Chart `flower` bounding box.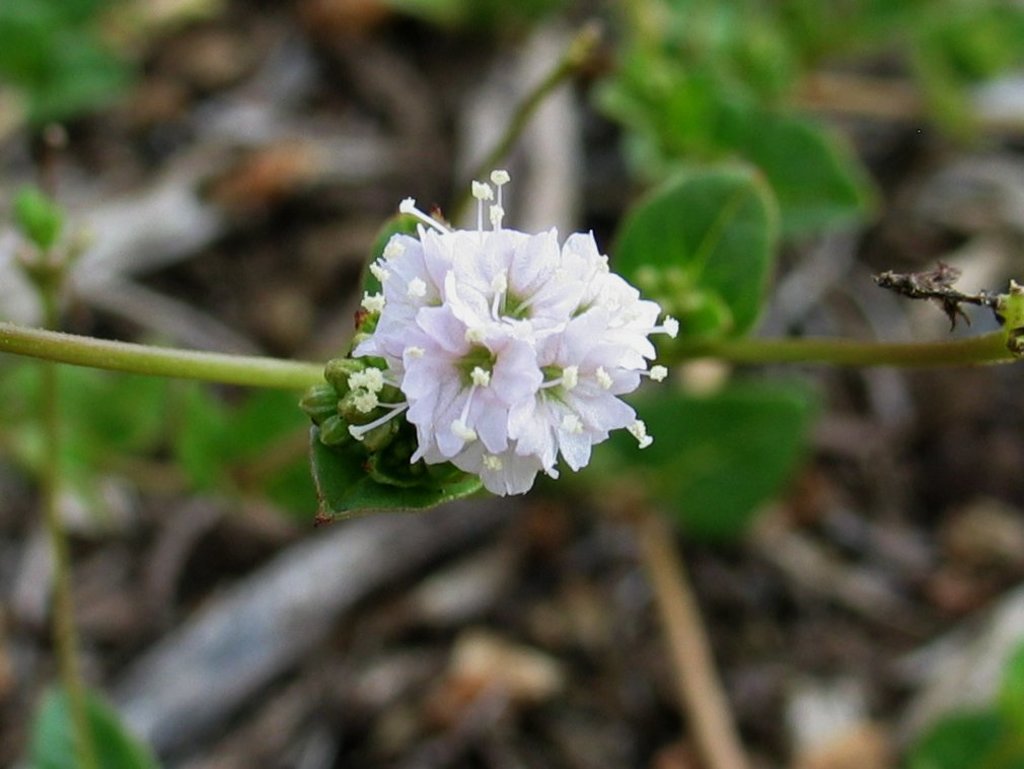
Charted: l=338, t=195, r=668, b=507.
